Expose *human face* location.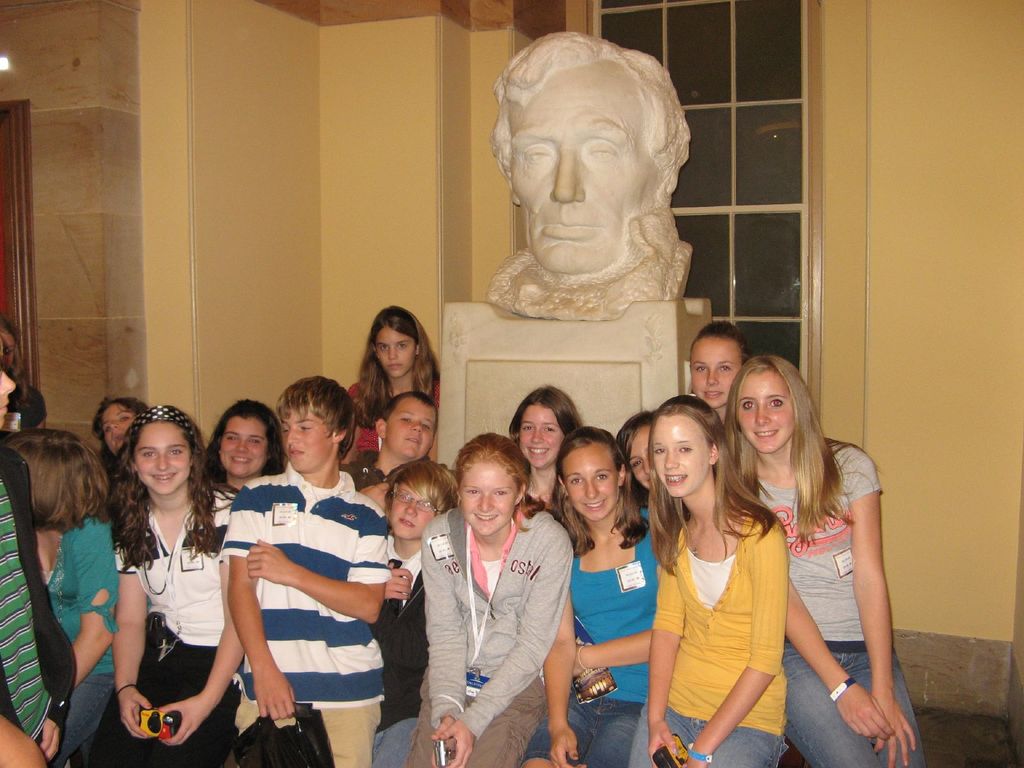
Exposed at locate(392, 482, 436, 538).
